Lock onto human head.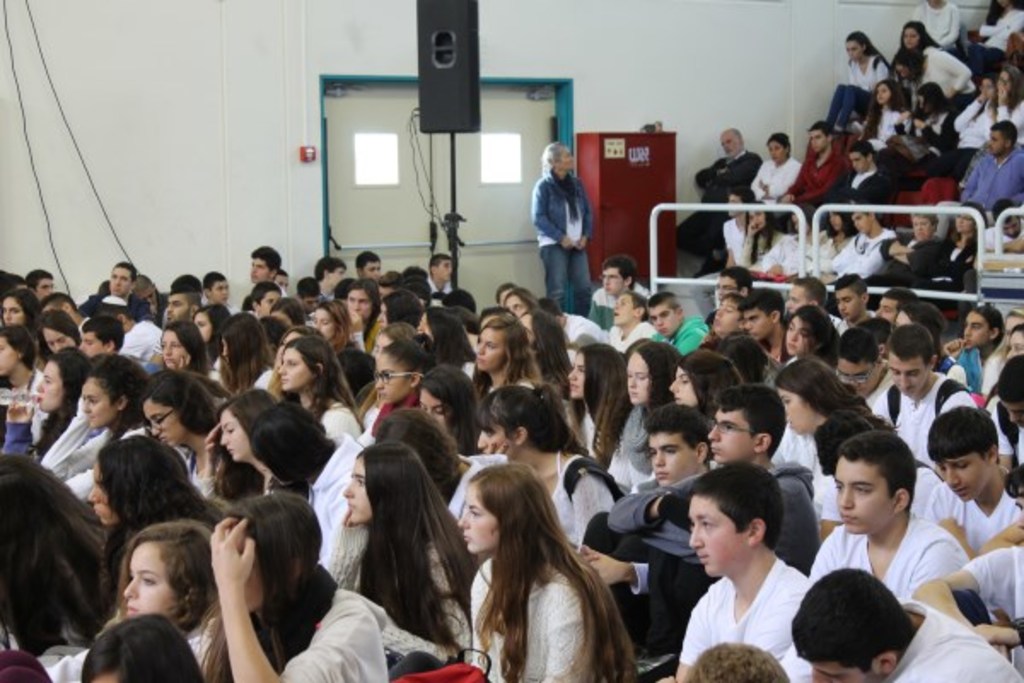
Locked: {"left": 80, "top": 318, "right": 126, "bottom": 365}.
